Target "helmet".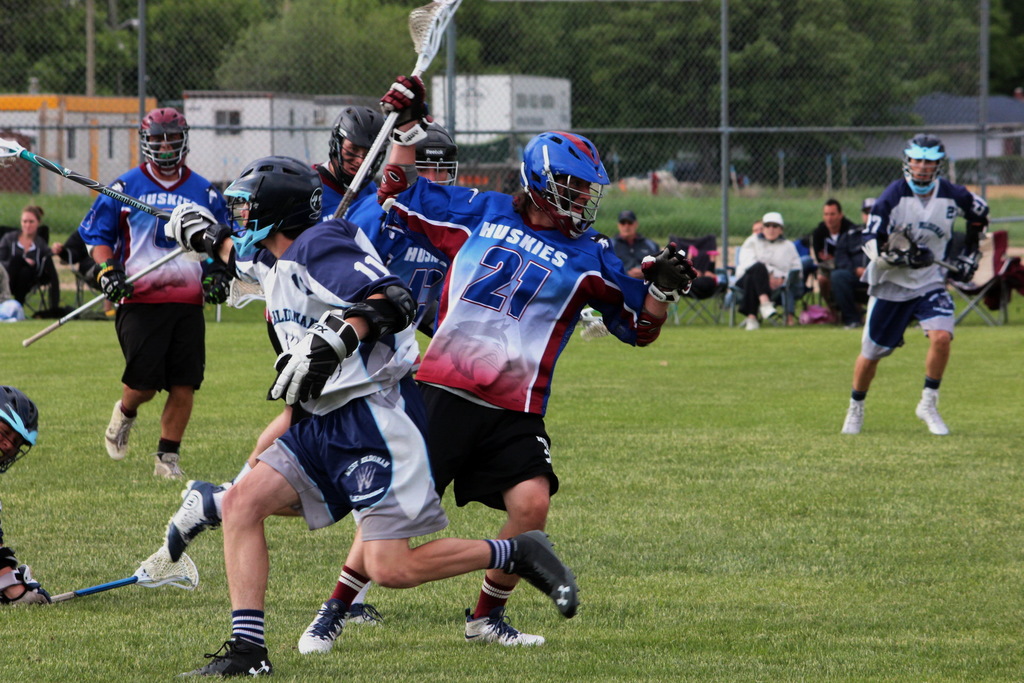
Target region: (413, 121, 462, 183).
